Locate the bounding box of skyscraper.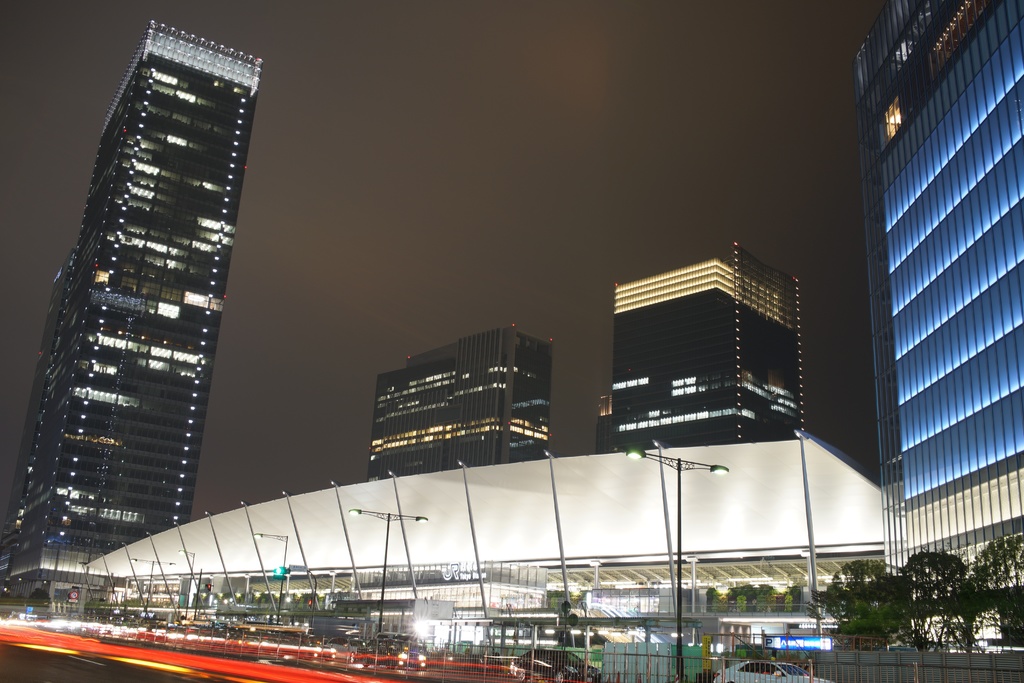
Bounding box: x1=591, y1=242, x2=800, y2=450.
